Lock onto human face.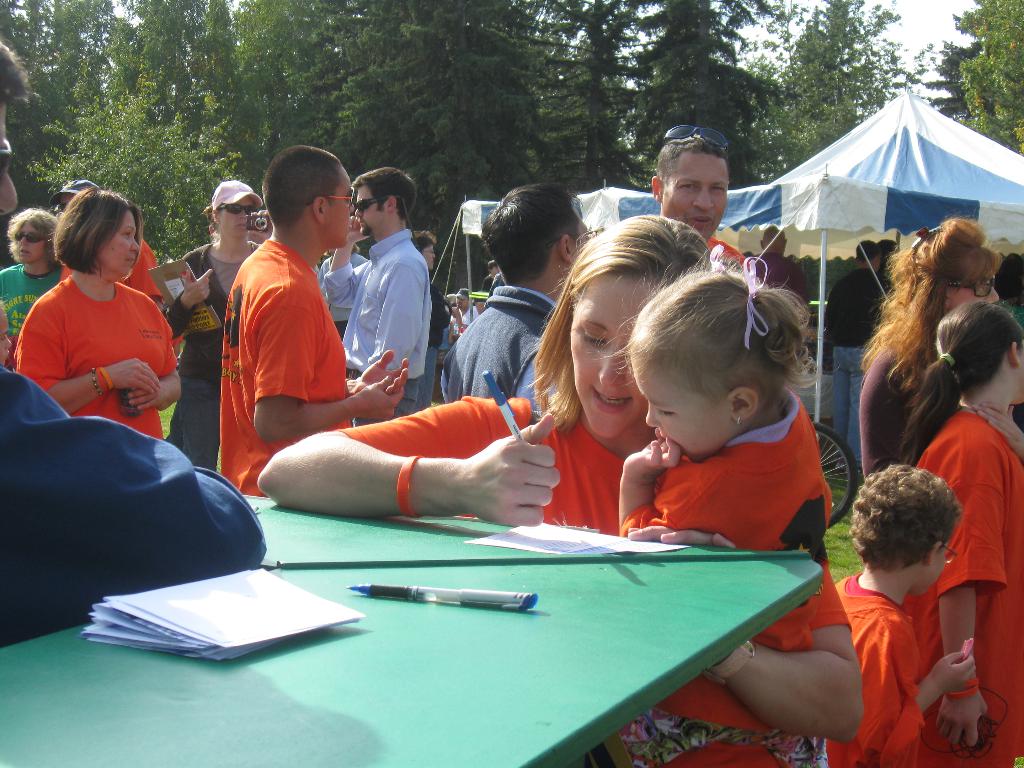
Locked: l=15, t=221, r=49, b=267.
